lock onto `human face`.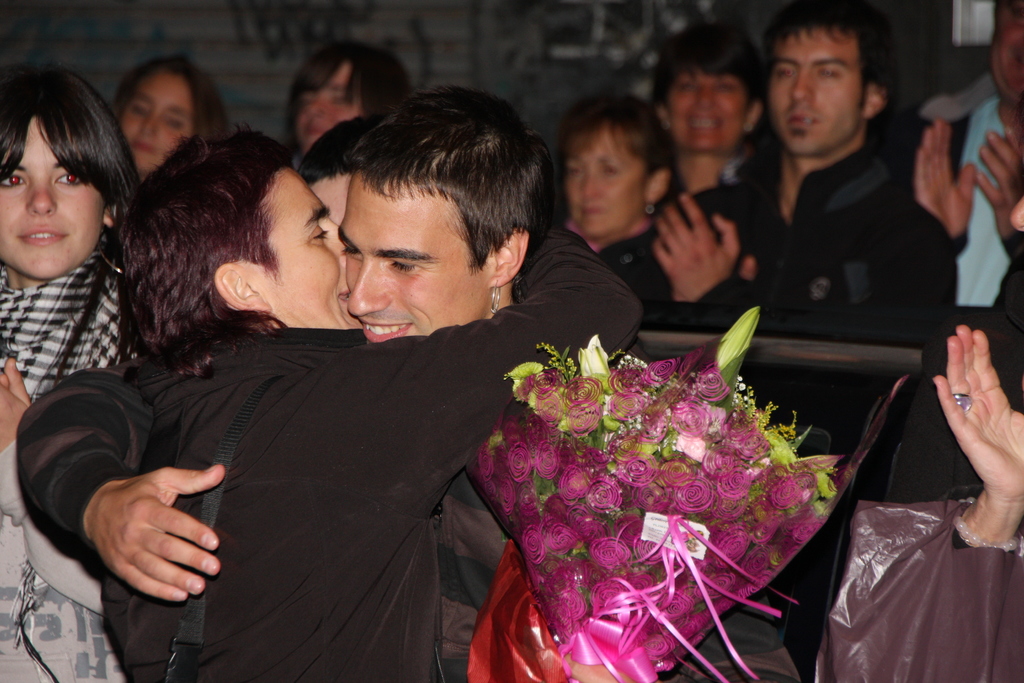
Locked: x1=667 y1=72 x2=749 y2=151.
